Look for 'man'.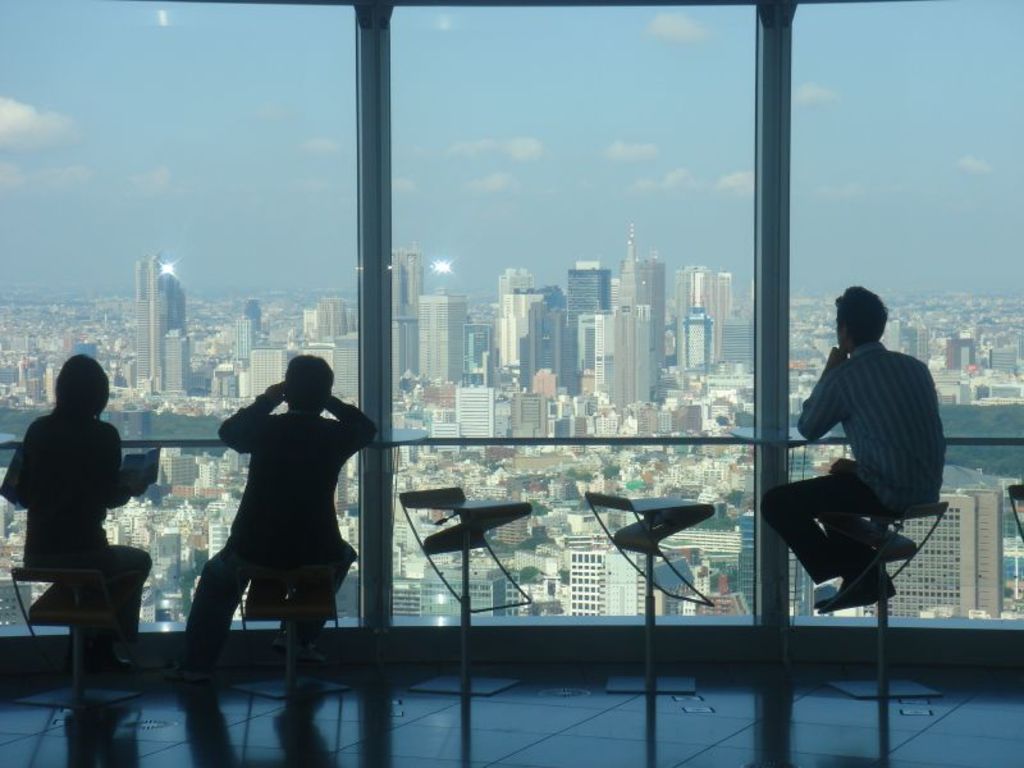
Found: l=771, t=285, r=956, b=634.
